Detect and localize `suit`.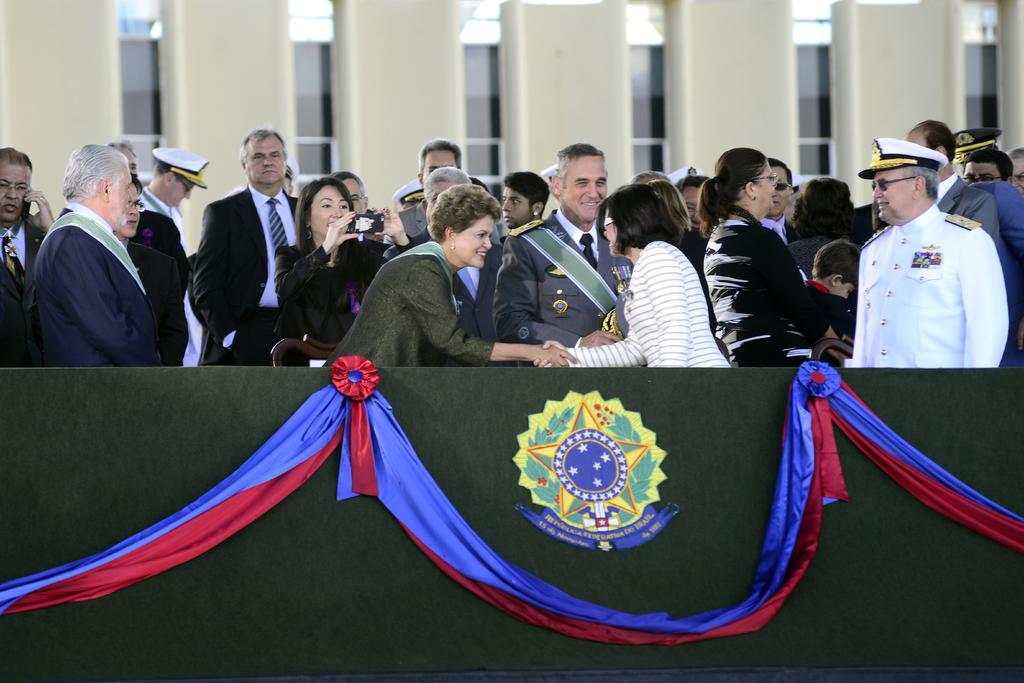
Localized at [x1=325, y1=239, x2=500, y2=366].
